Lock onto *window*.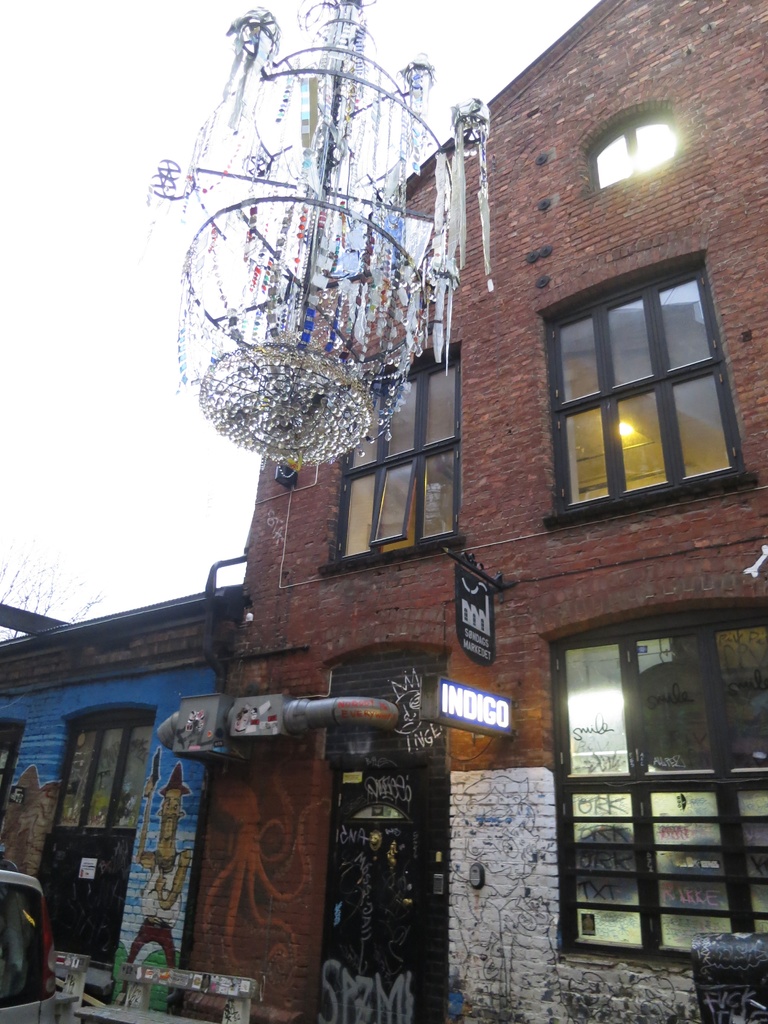
Locked: box=[332, 339, 463, 566].
